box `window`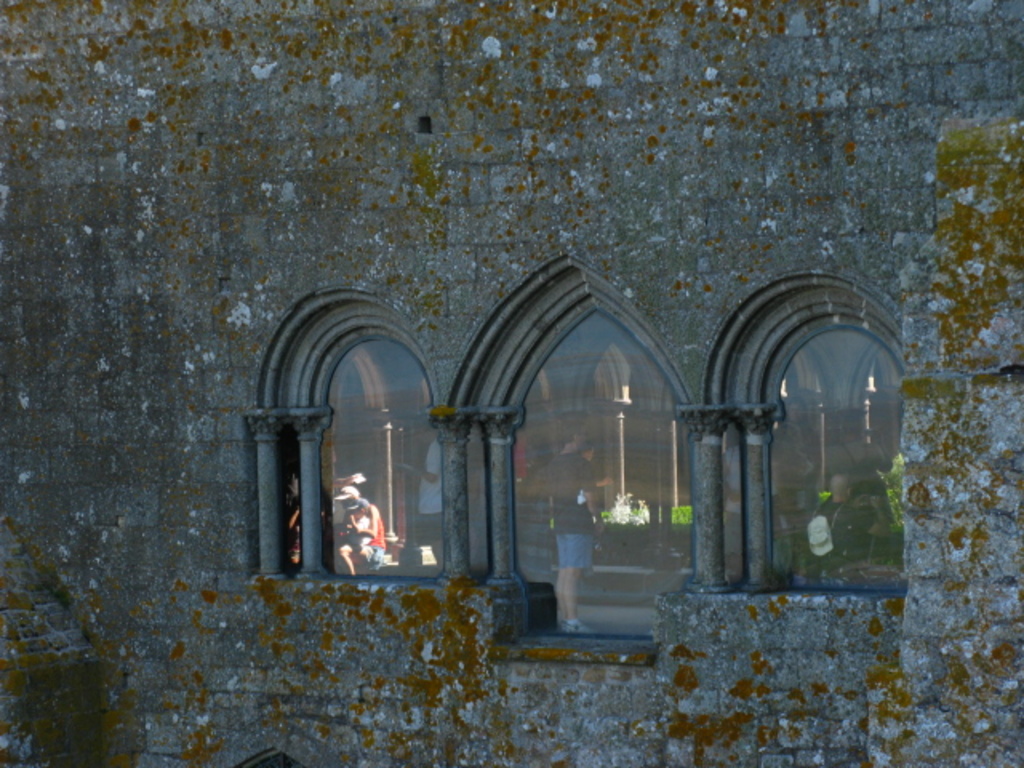
pyautogui.locateOnScreen(275, 333, 443, 582)
